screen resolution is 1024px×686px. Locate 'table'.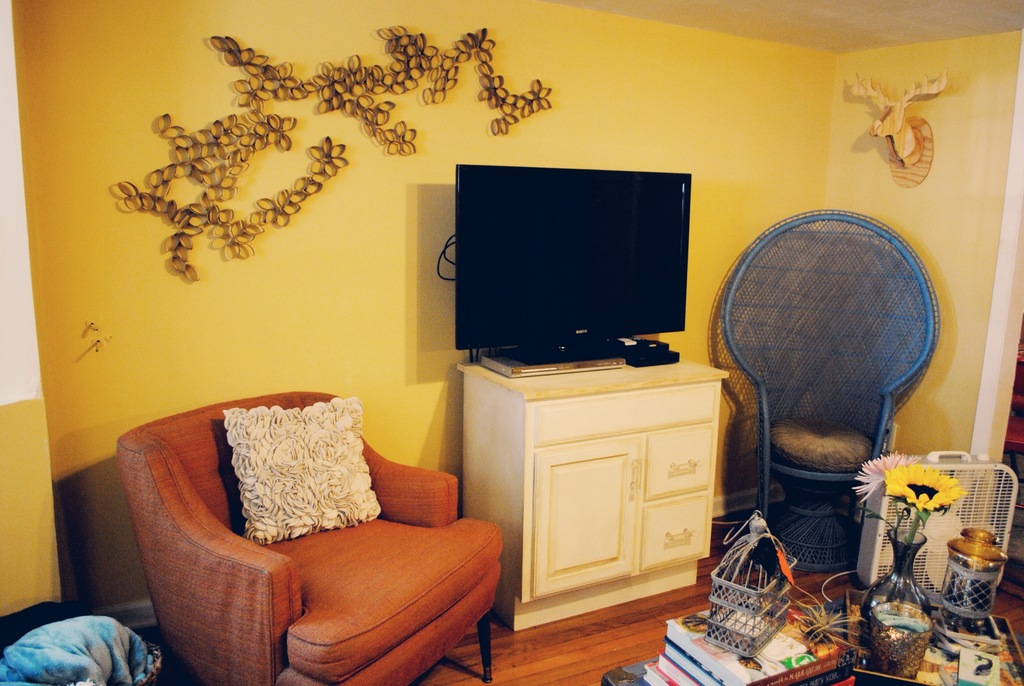
pyautogui.locateOnScreen(606, 589, 1023, 684).
